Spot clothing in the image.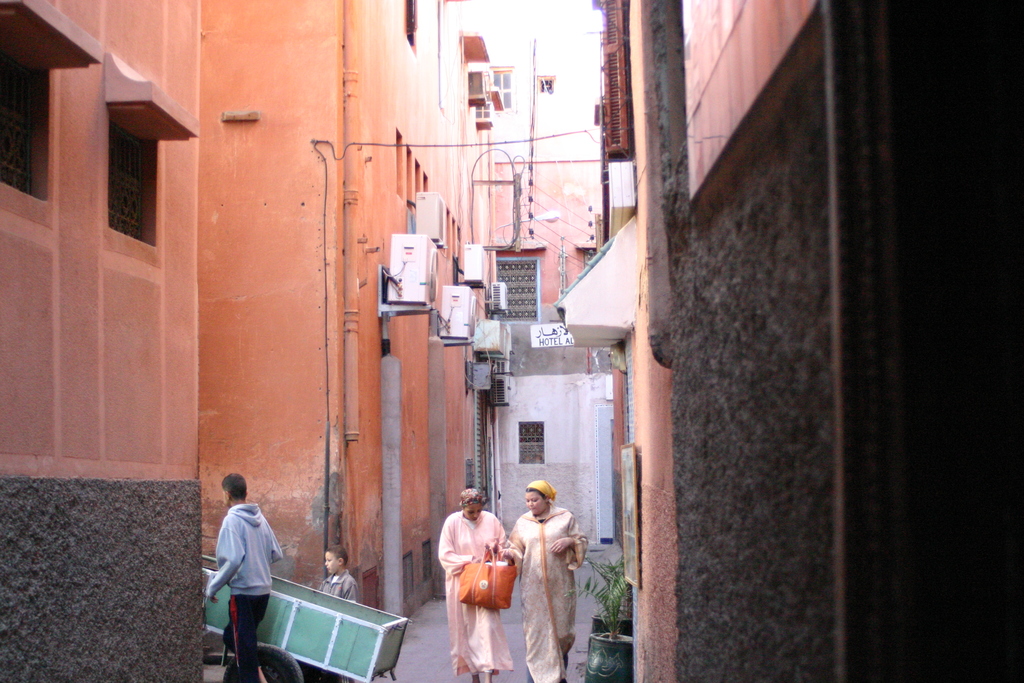
clothing found at <box>436,518,507,651</box>.
